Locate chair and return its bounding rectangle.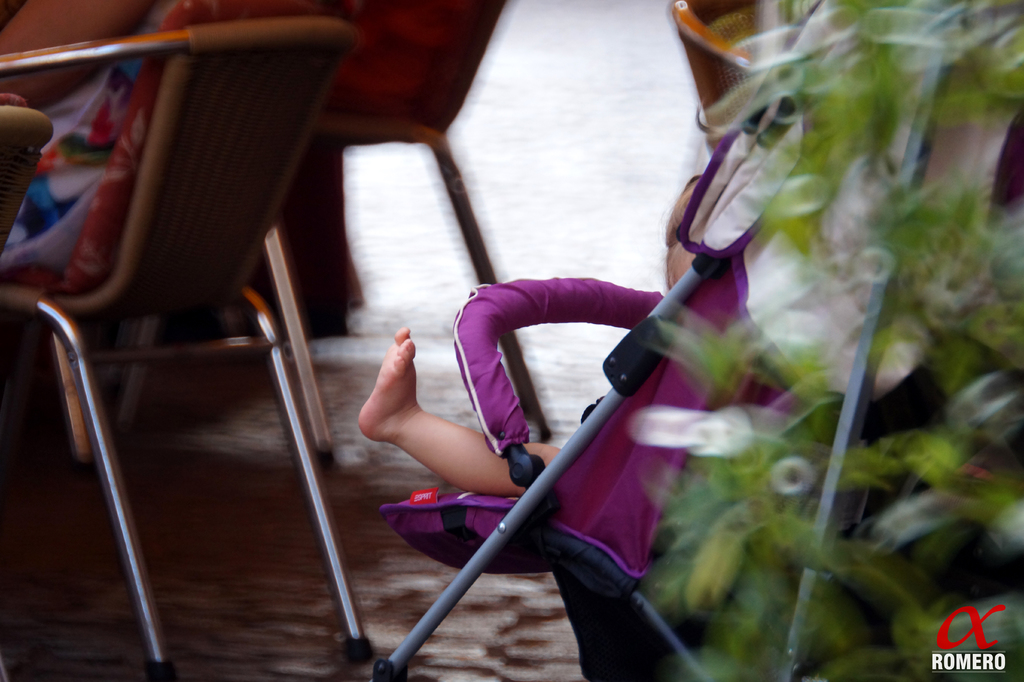
rect(282, 0, 572, 468).
